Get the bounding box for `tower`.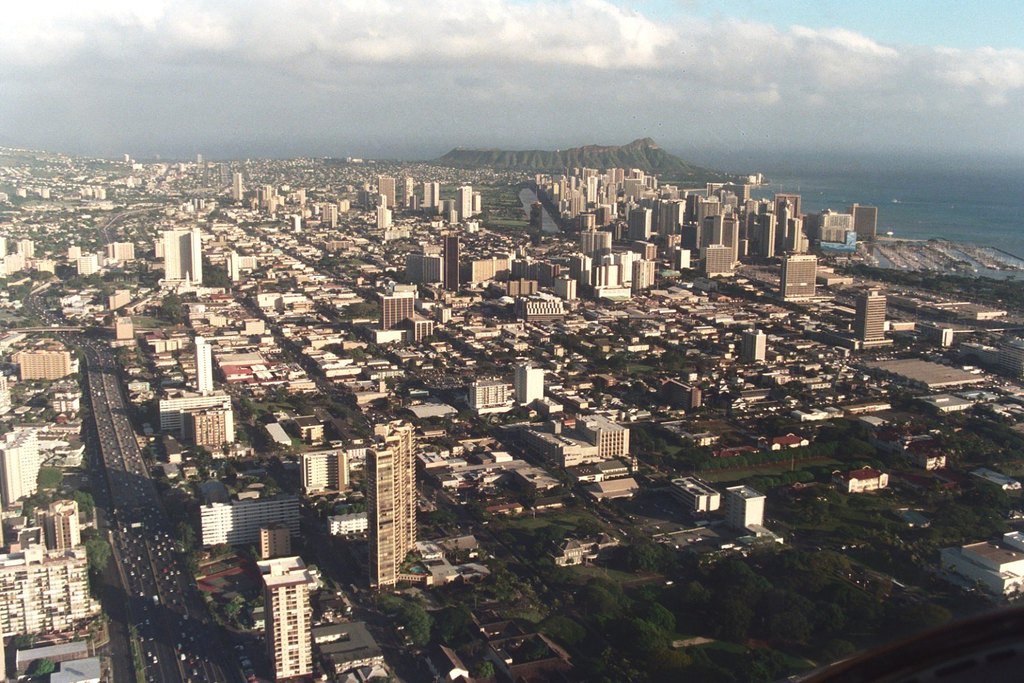
<box>264,556,324,678</box>.
